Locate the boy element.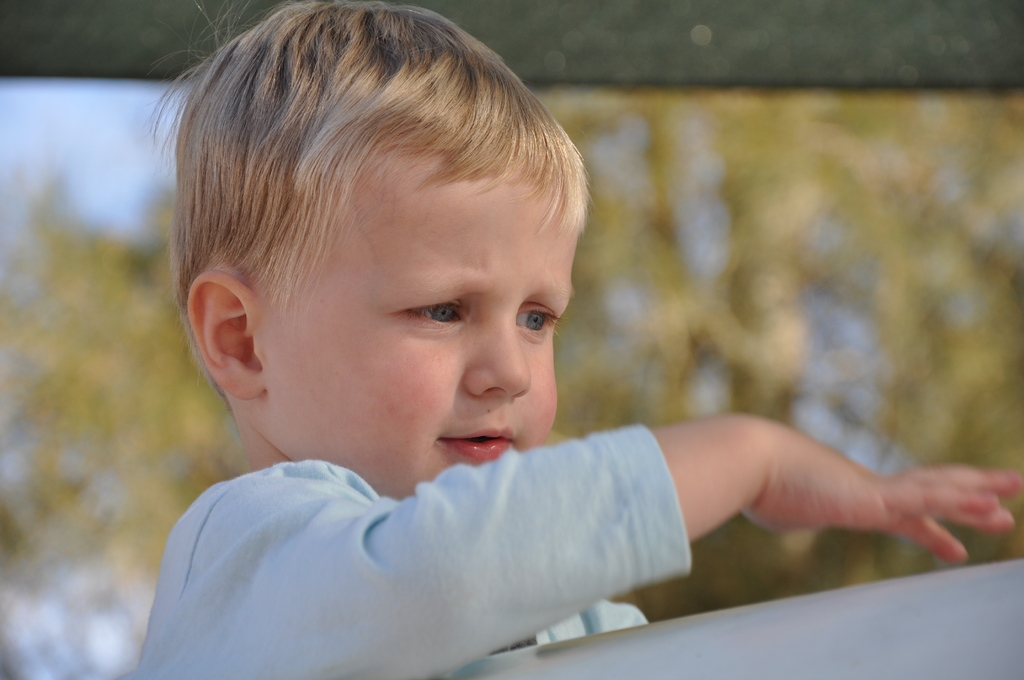
Element bbox: x1=130, y1=0, x2=1023, y2=679.
